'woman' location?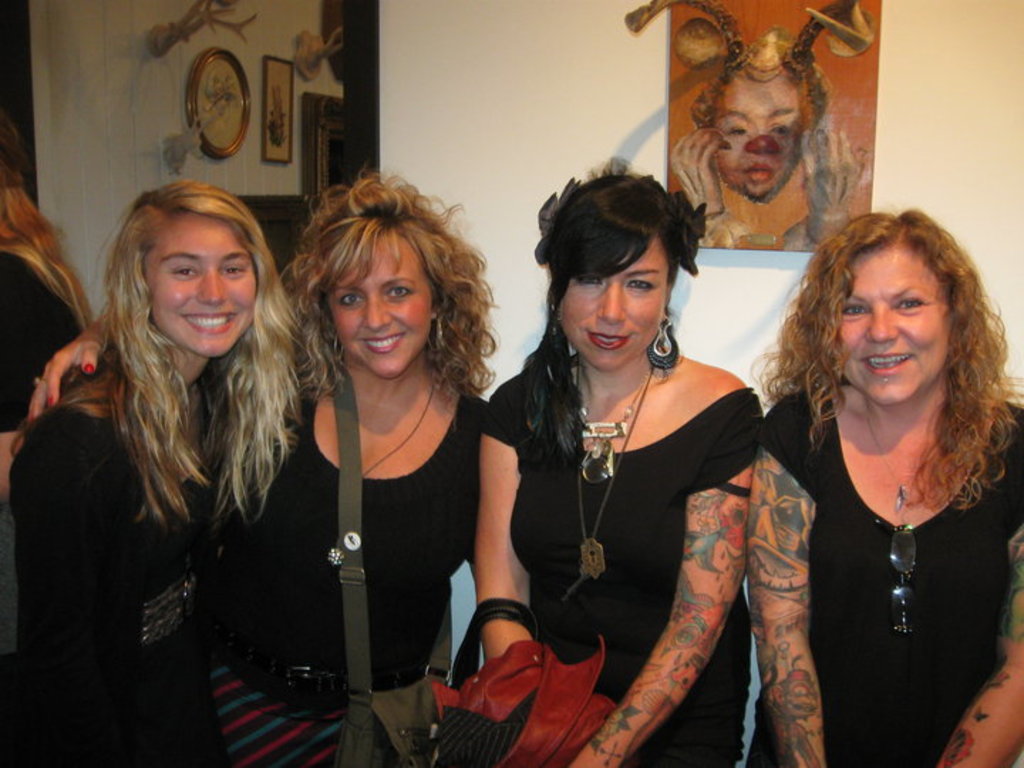
rect(6, 181, 309, 767)
